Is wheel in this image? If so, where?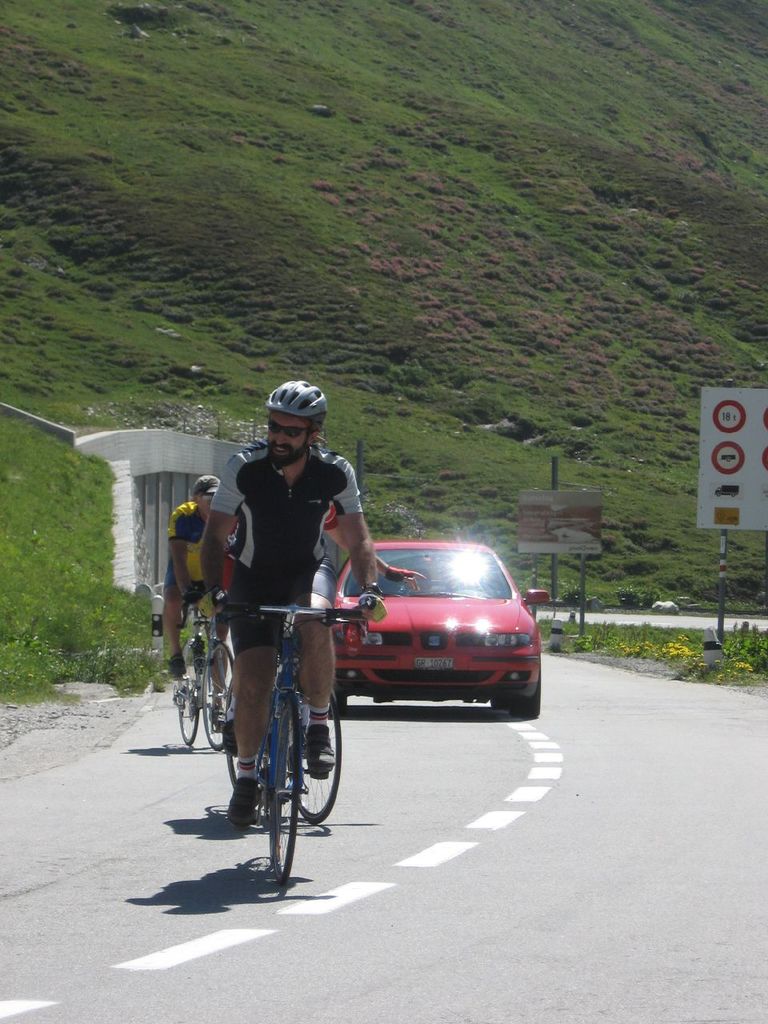
Yes, at pyautogui.locateOnScreen(201, 638, 236, 750).
